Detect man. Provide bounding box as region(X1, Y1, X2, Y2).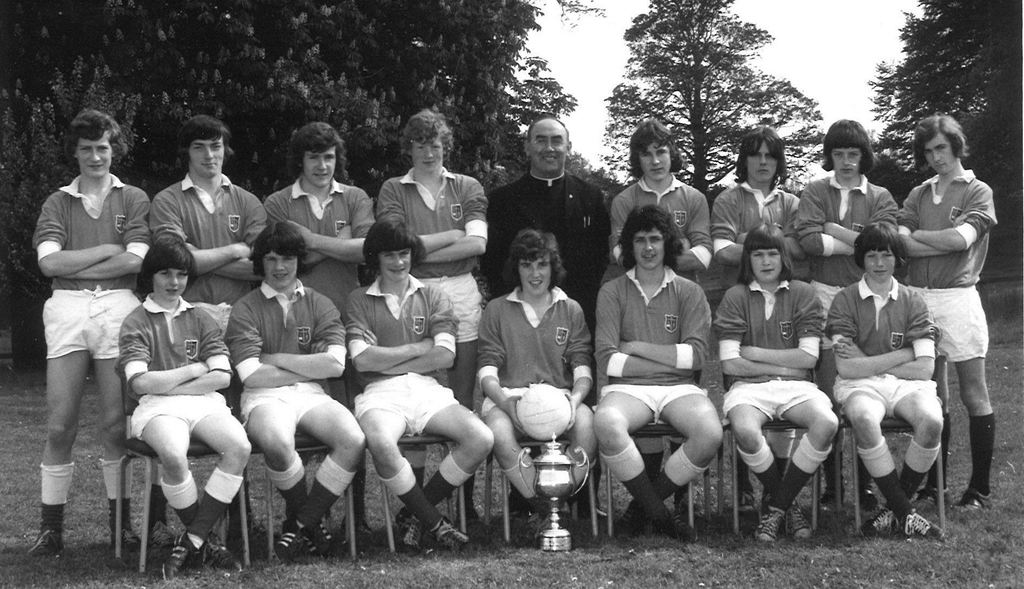
region(826, 221, 943, 552).
